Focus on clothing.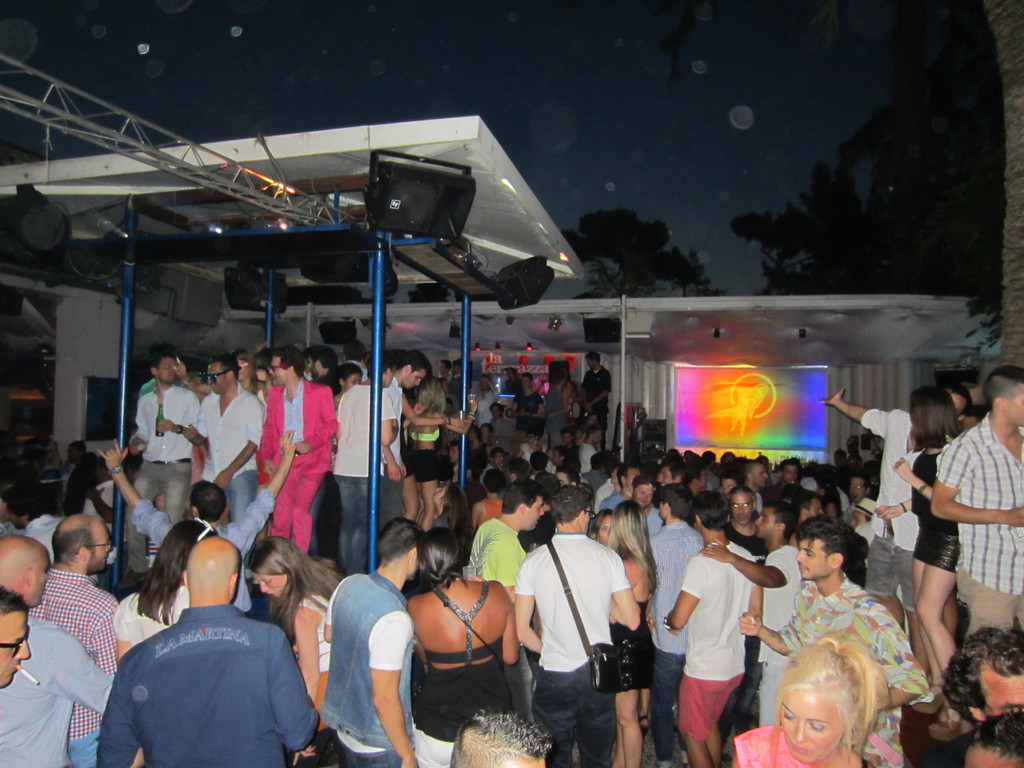
Focused at (x1=544, y1=387, x2=568, y2=445).
